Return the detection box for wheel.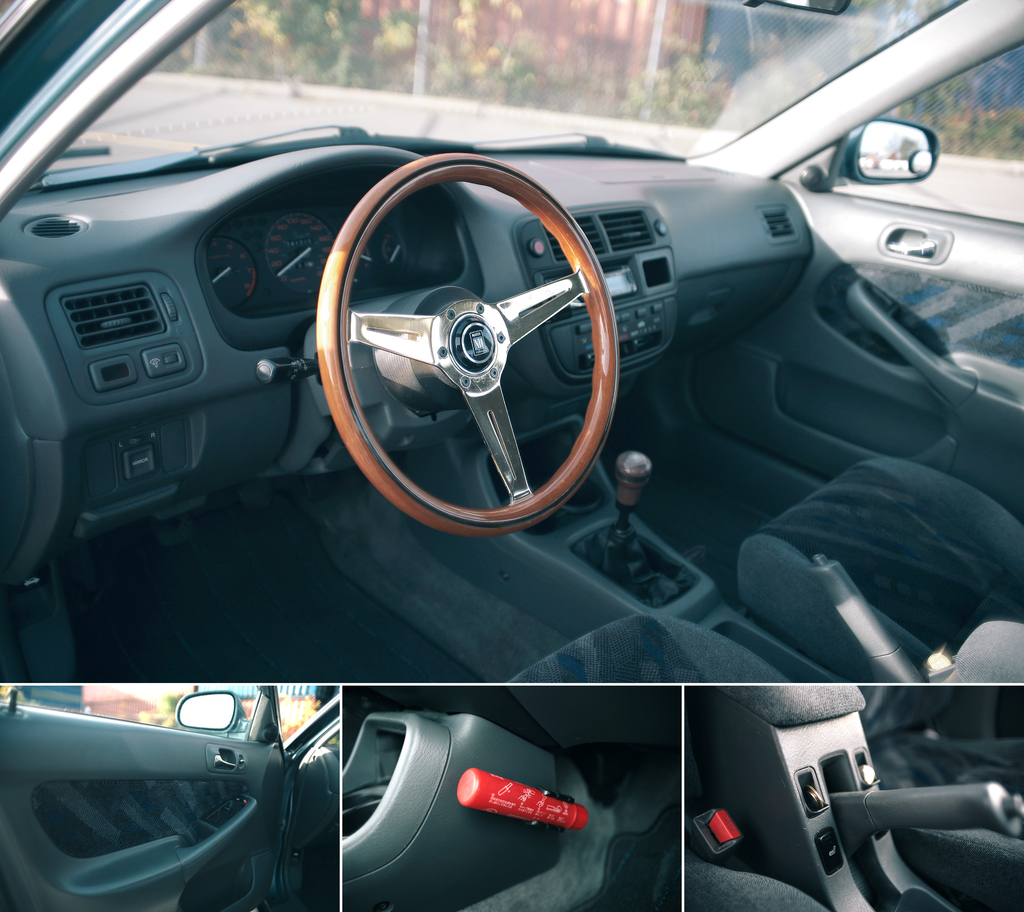
rect(292, 153, 642, 536).
